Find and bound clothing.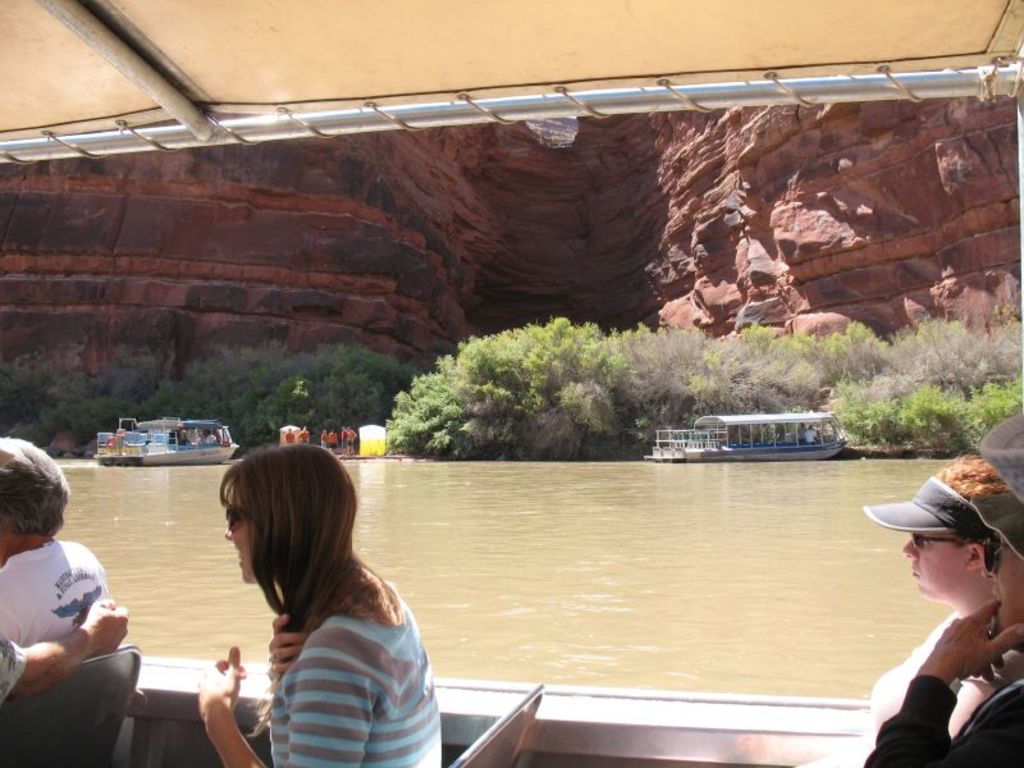
Bound: <box>291,433,315,444</box>.
